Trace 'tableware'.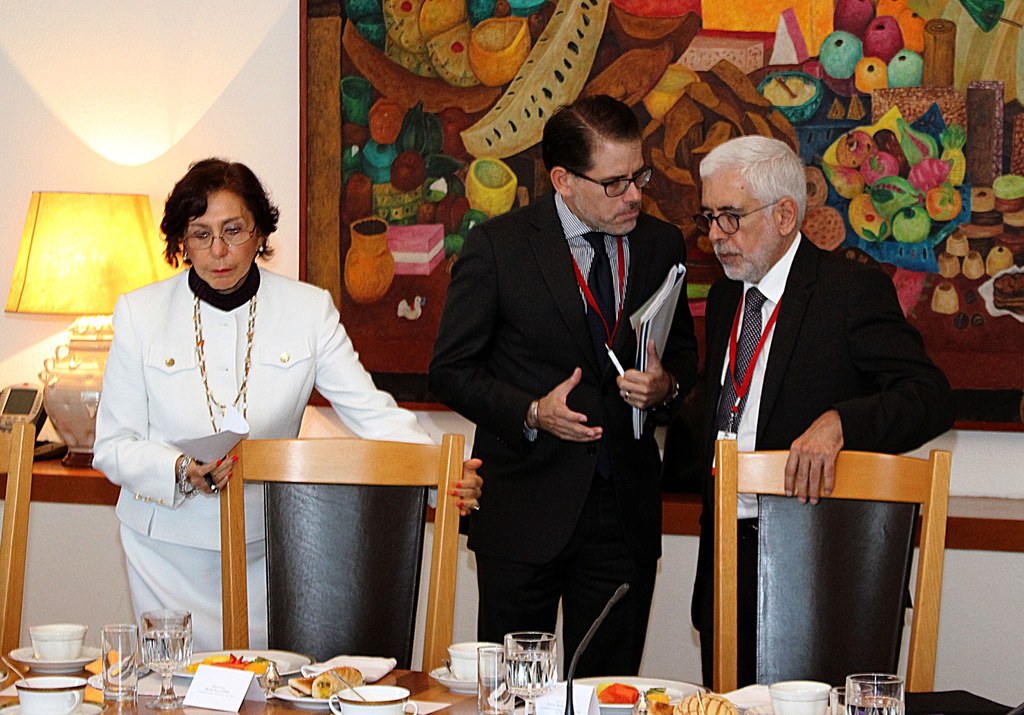
Traced to select_region(832, 687, 875, 714).
